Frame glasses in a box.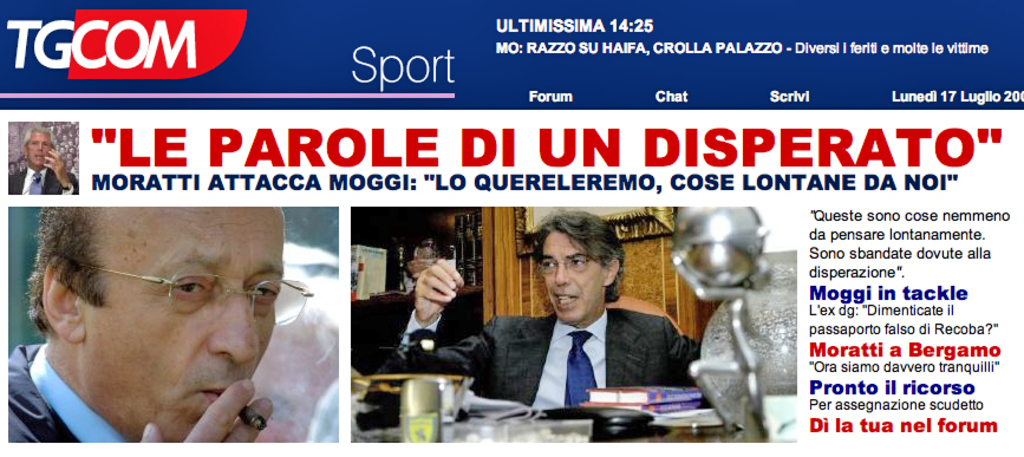
<bbox>535, 252, 602, 281</bbox>.
